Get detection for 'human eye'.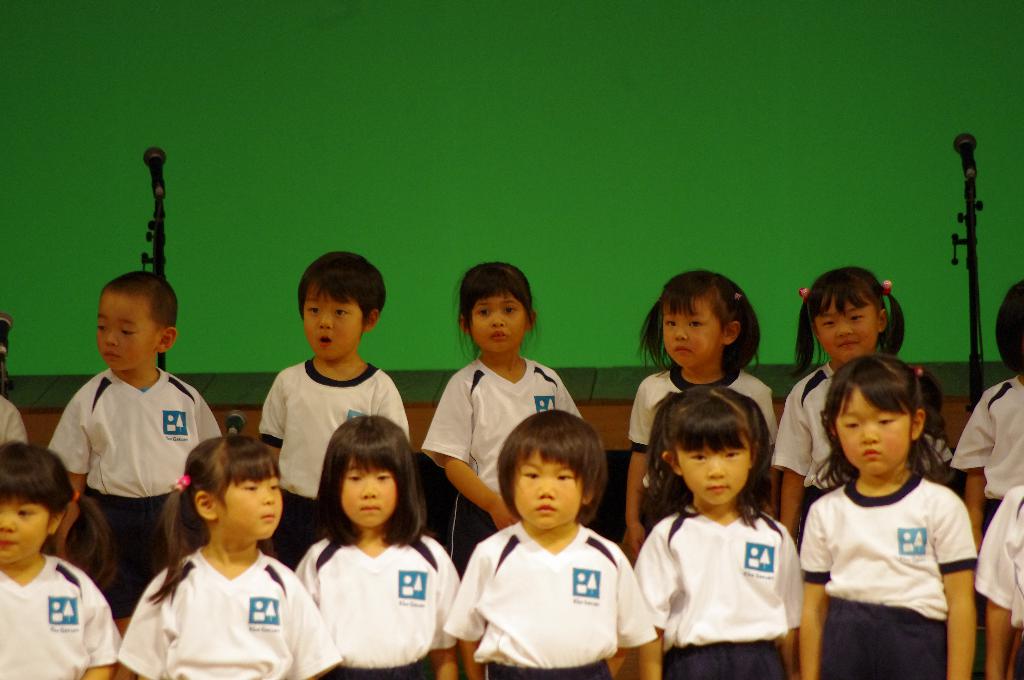
Detection: region(471, 307, 492, 321).
